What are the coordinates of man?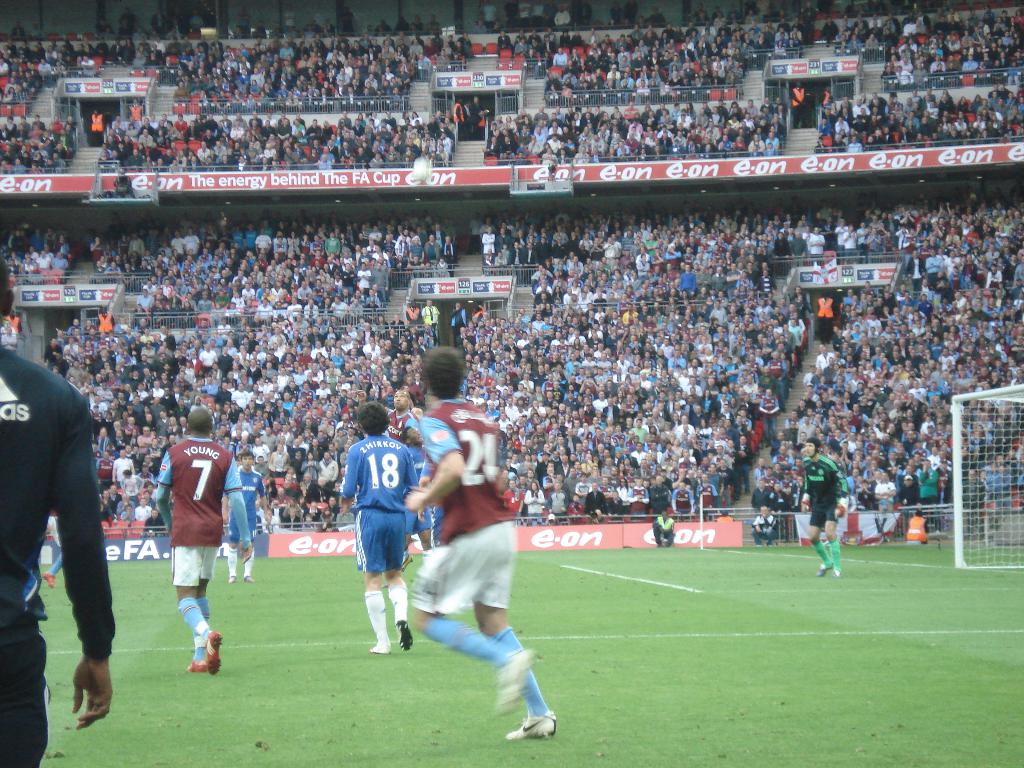
[465,99,472,137].
